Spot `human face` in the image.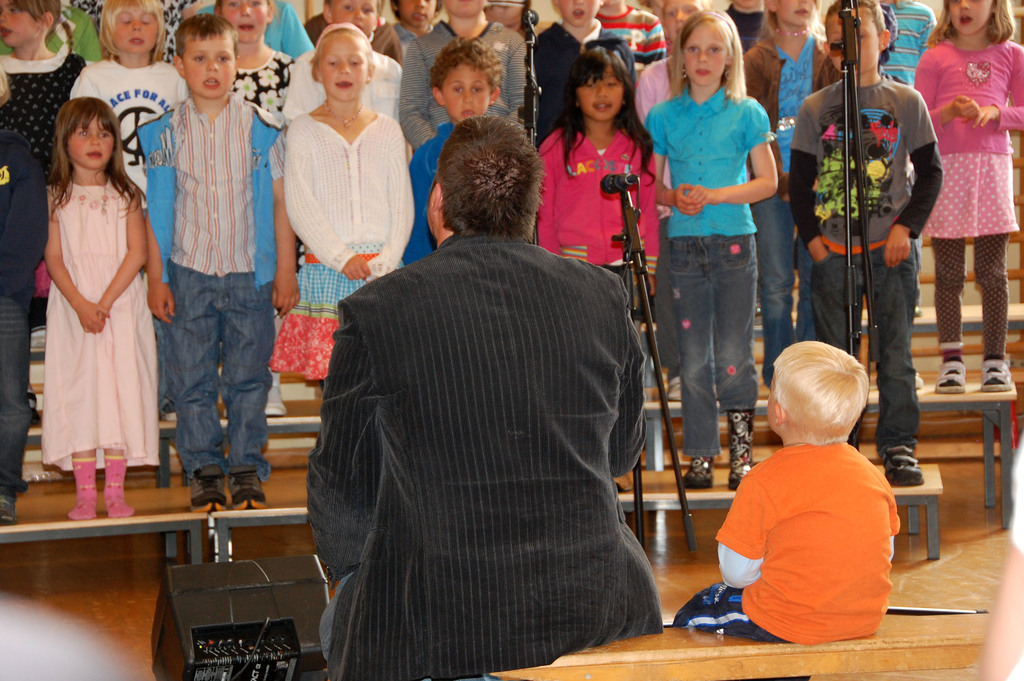
`human face` found at detection(323, 37, 364, 95).
